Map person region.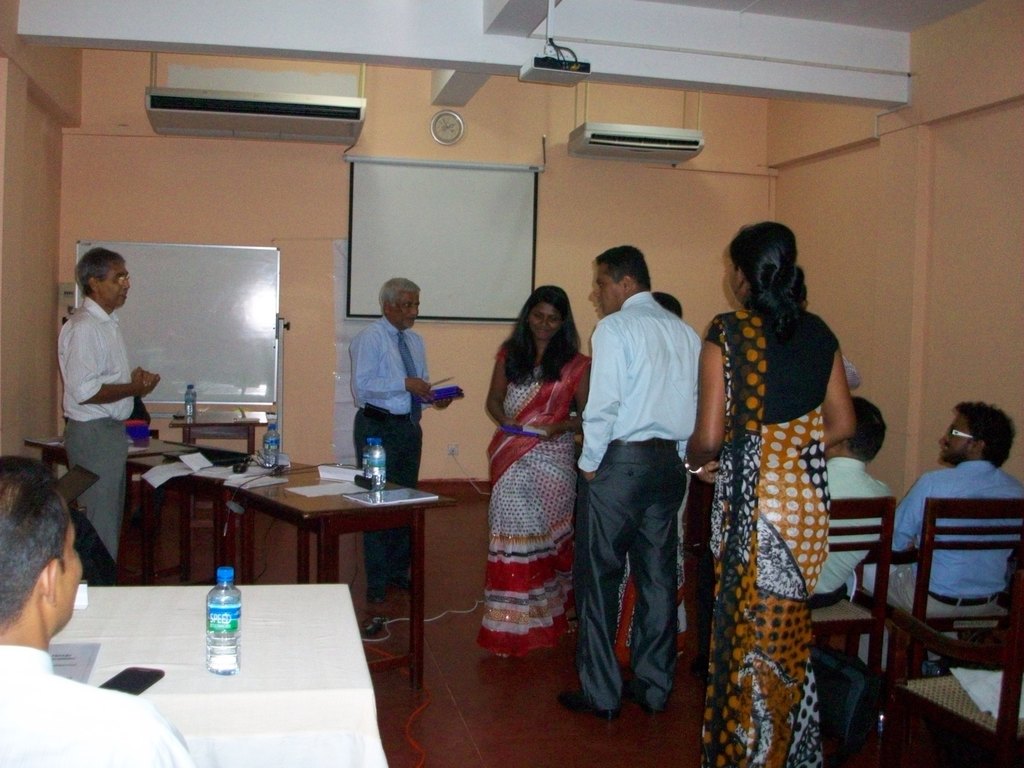
Mapped to left=886, top=402, right=1023, bottom=648.
